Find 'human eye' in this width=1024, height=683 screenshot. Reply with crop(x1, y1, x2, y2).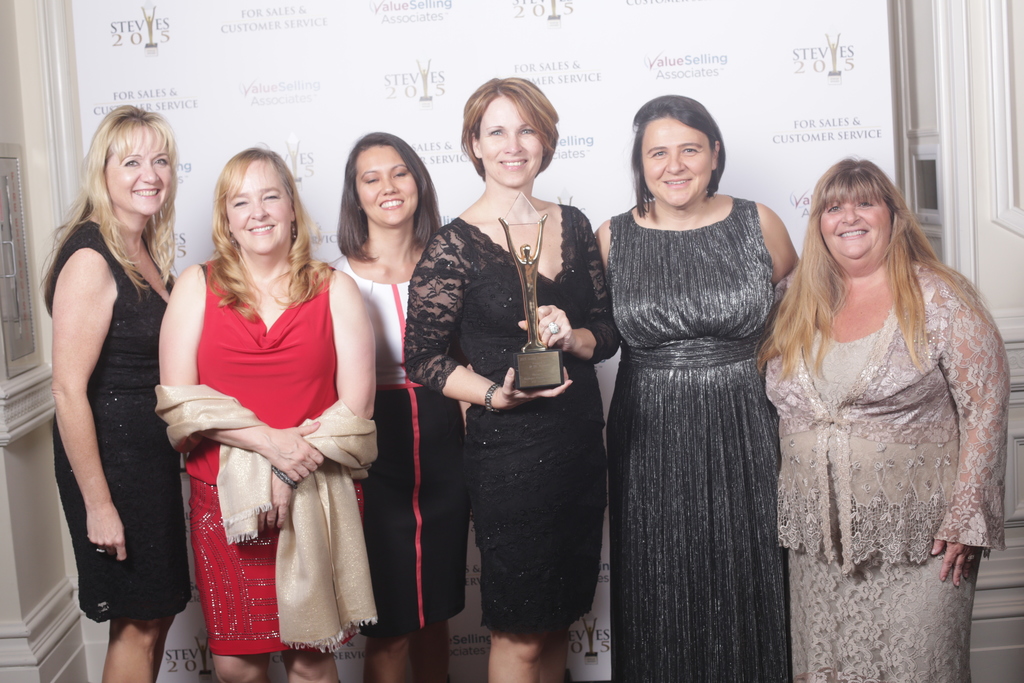
crop(519, 124, 535, 136).
